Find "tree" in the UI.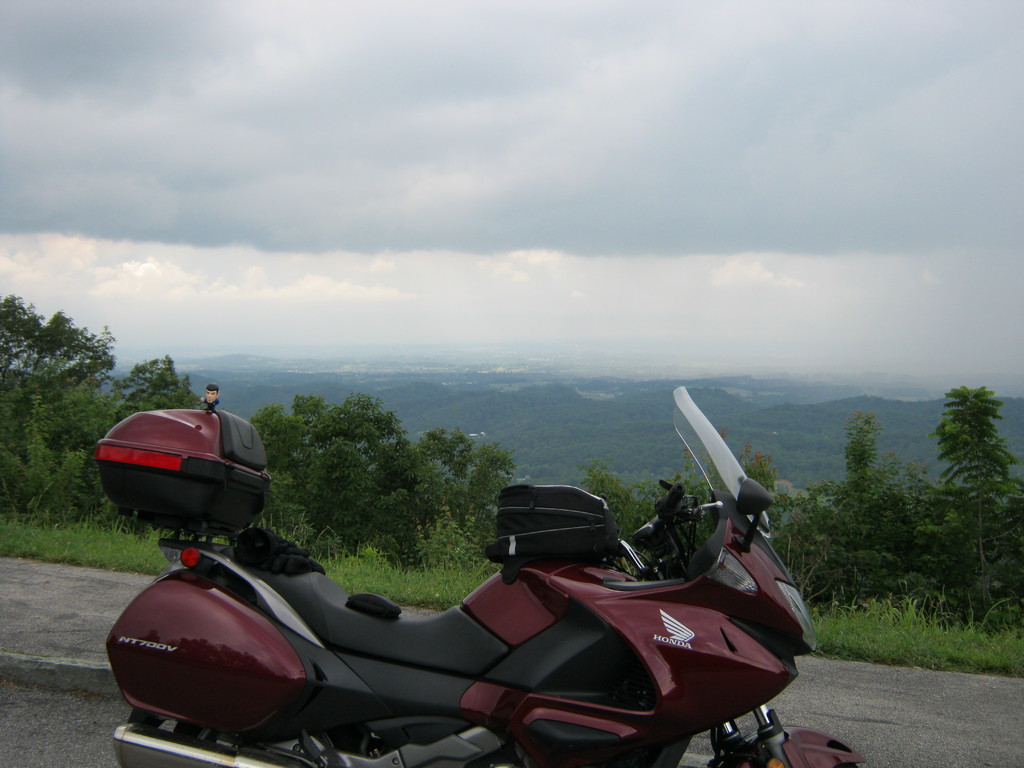
UI element at detection(118, 355, 158, 397).
